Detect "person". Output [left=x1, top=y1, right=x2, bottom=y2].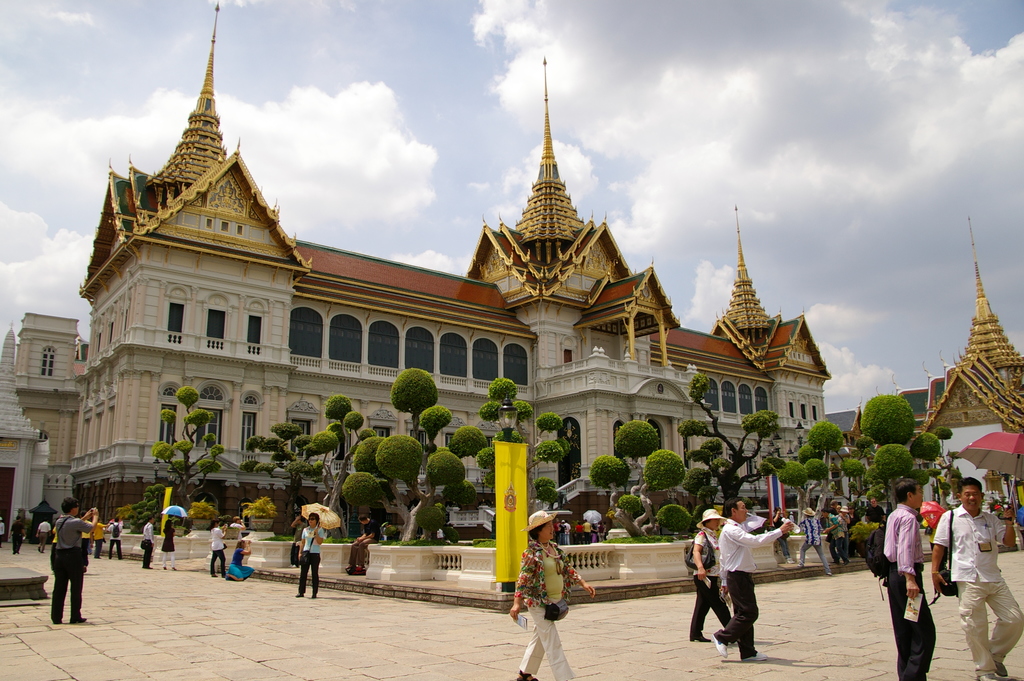
[left=223, top=536, right=256, bottom=584].
